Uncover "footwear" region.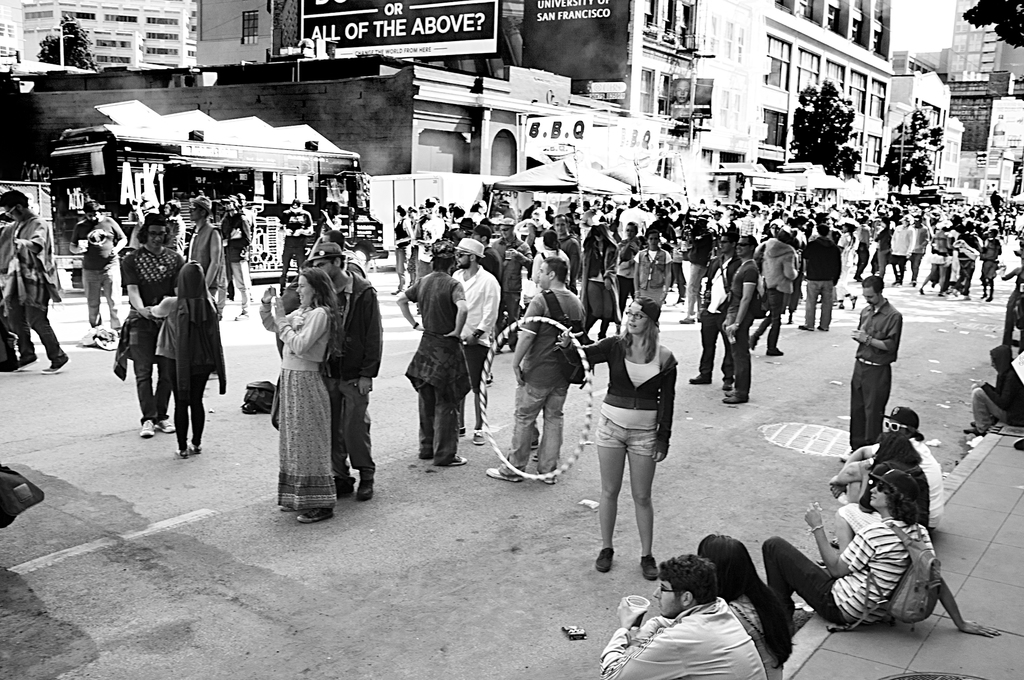
Uncovered: {"left": 137, "top": 416, "right": 158, "bottom": 437}.
